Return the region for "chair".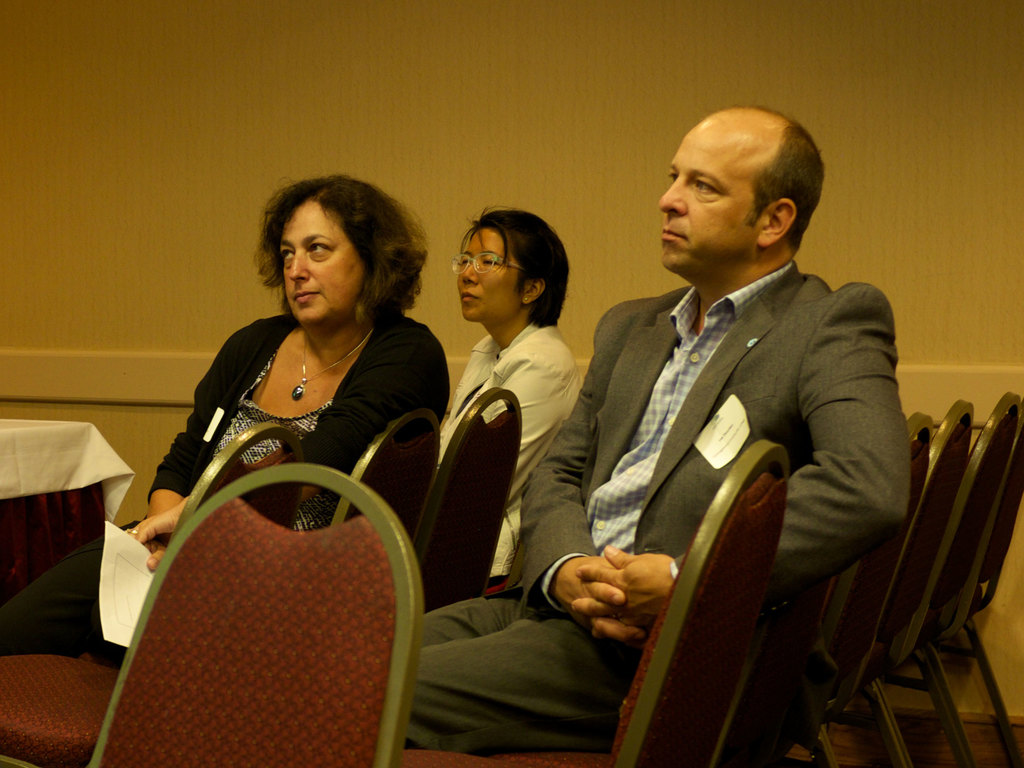
[842, 399, 975, 767].
